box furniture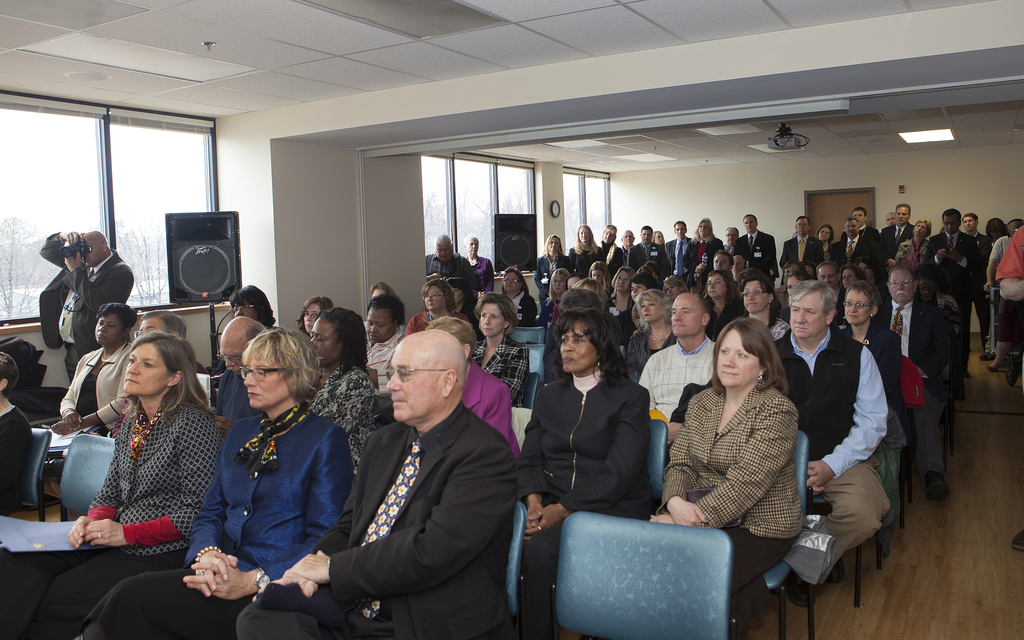
x1=527, y1=340, x2=547, y2=387
